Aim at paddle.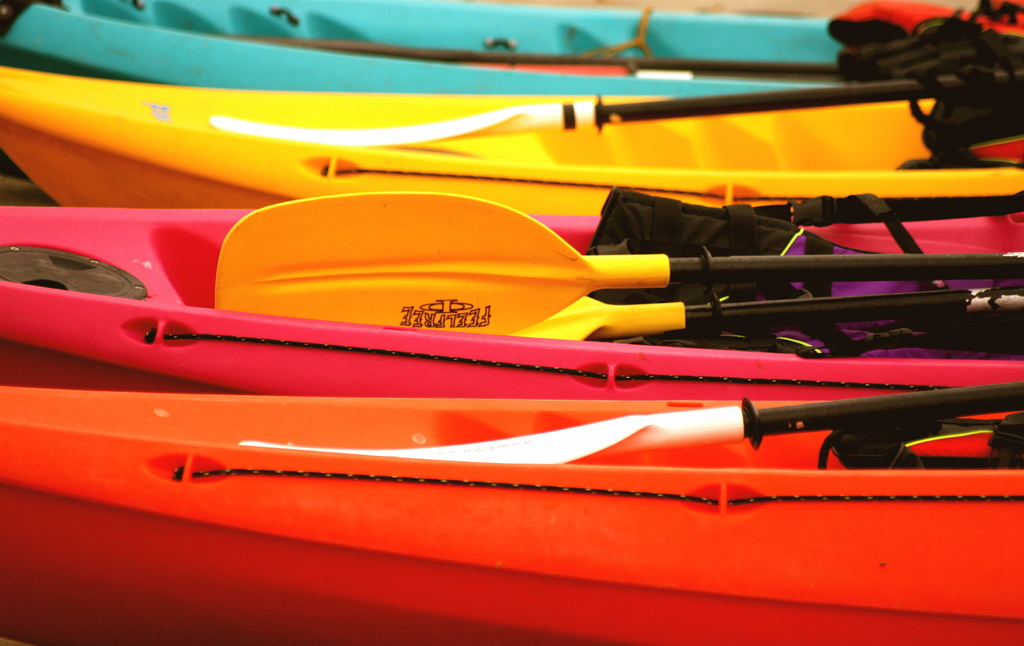
Aimed at {"x1": 505, "y1": 282, "x2": 1023, "y2": 345}.
